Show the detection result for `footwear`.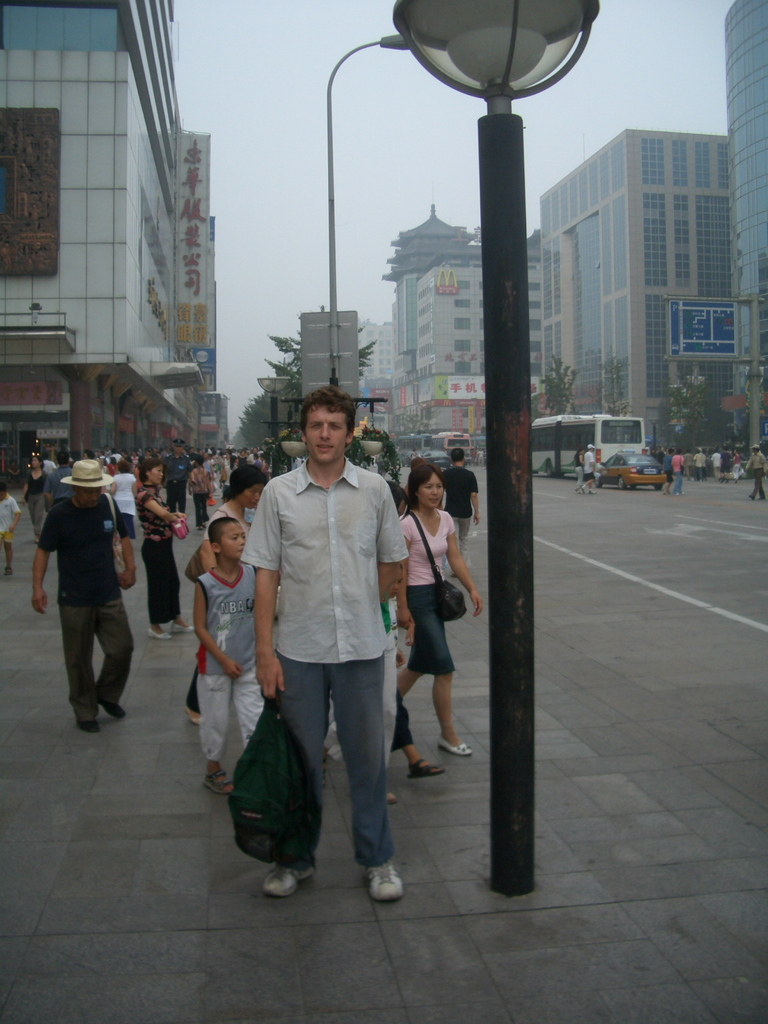
733/478/737/483.
